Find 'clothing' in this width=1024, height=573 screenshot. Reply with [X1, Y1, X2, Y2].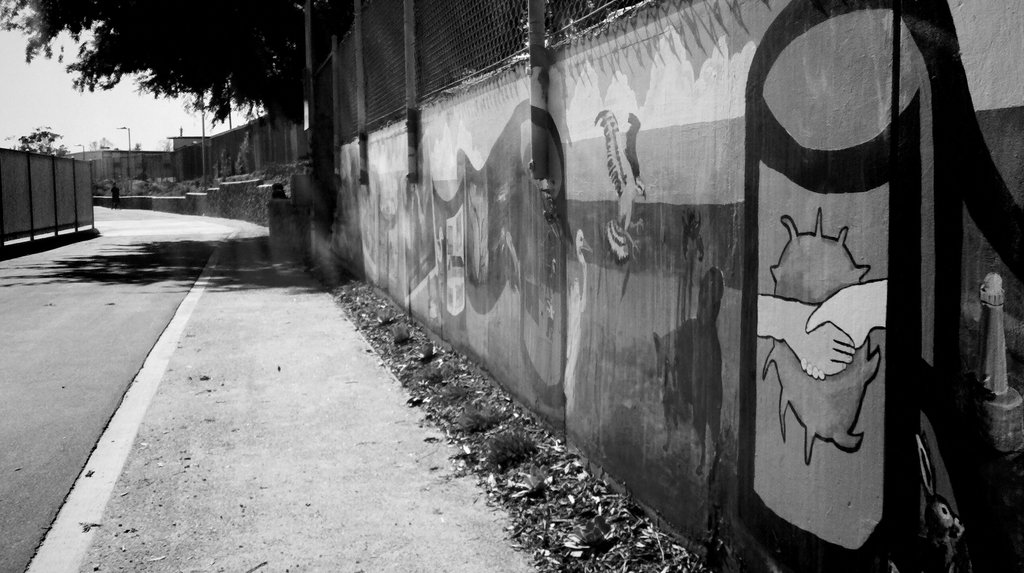
[109, 186, 120, 211].
